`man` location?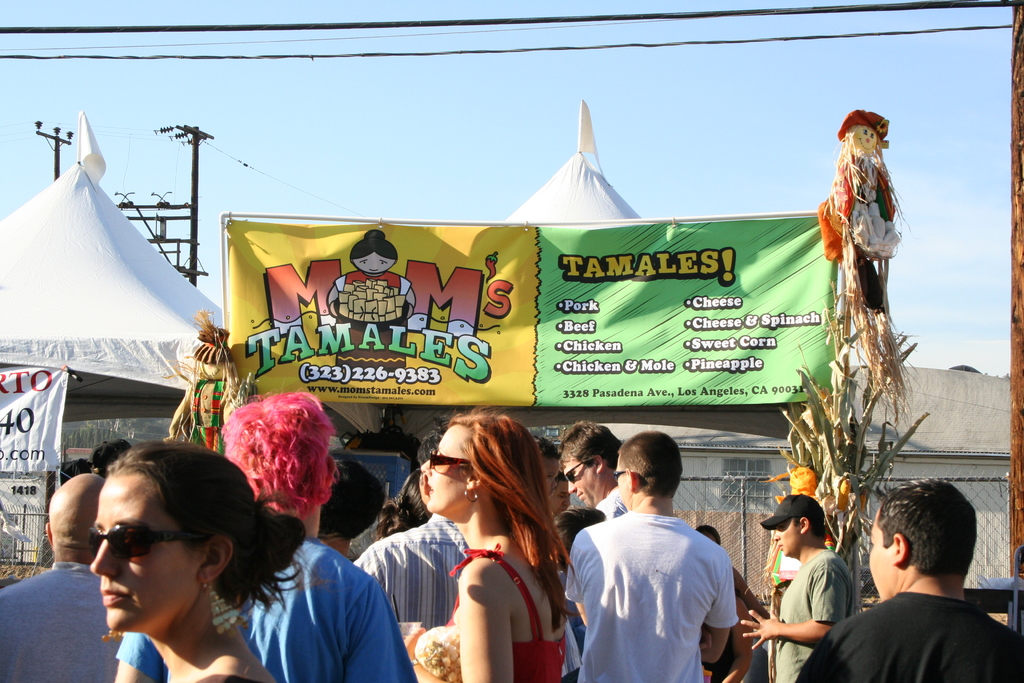
<box>559,422,630,513</box>
